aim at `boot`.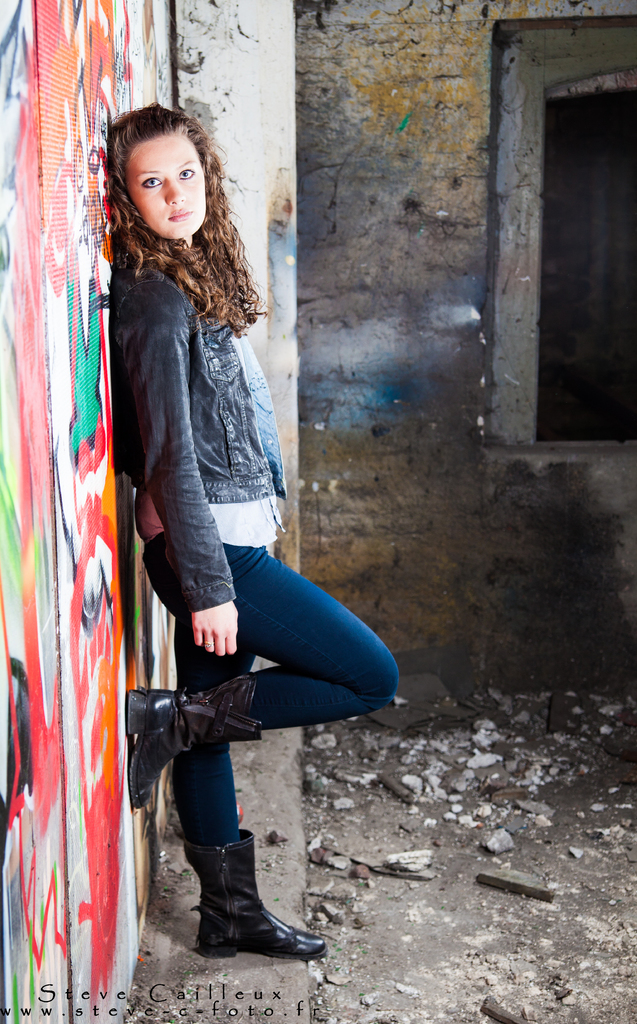
Aimed at 177, 840, 311, 969.
